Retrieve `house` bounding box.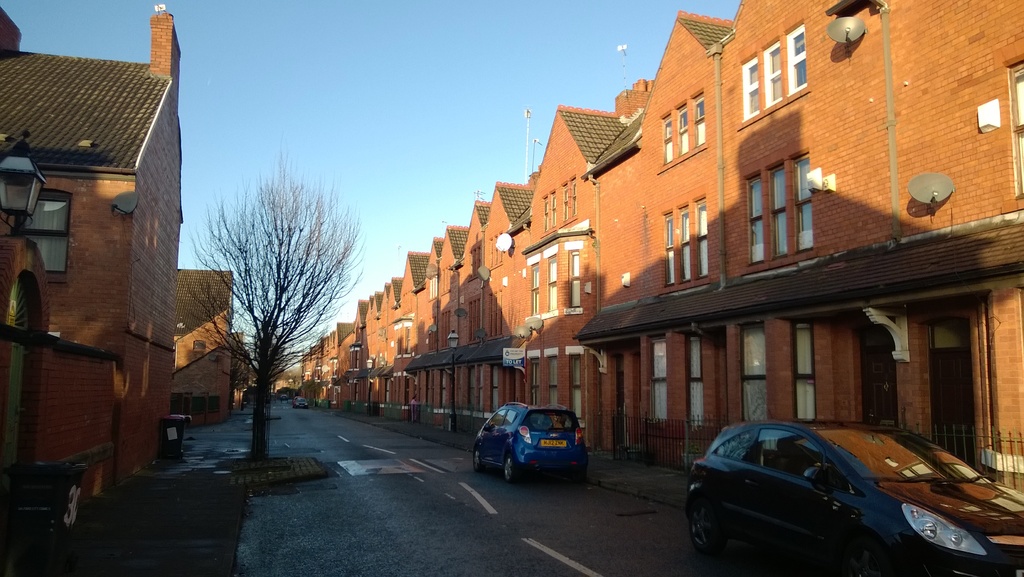
Bounding box: {"x1": 676, "y1": 13, "x2": 765, "y2": 433}.
